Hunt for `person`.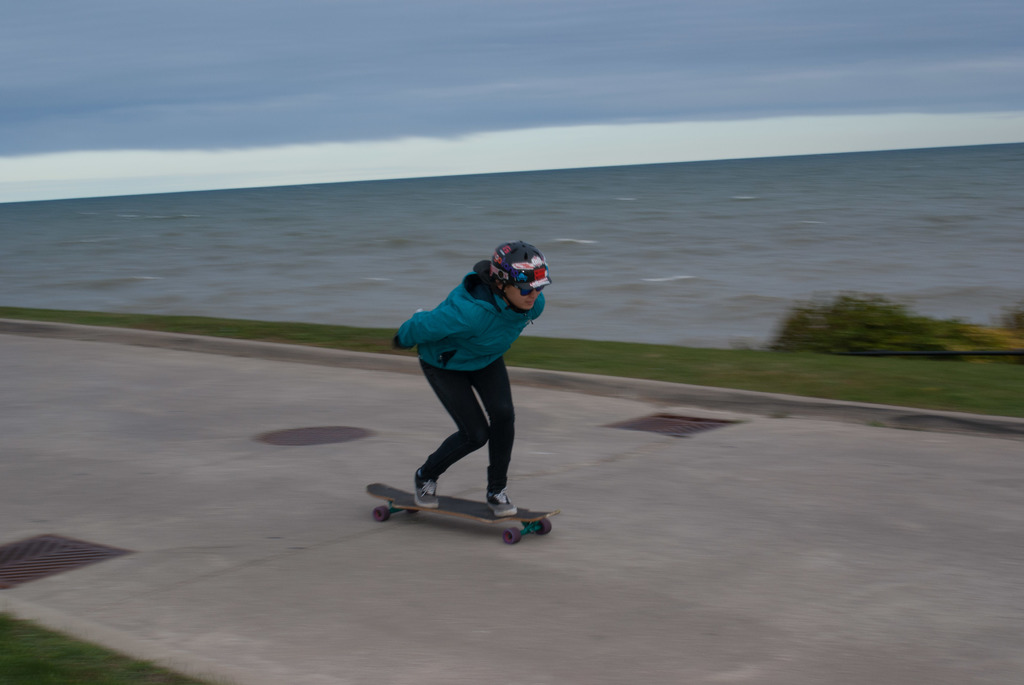
Hunted down at Rect(388, 239, 548, 523).
